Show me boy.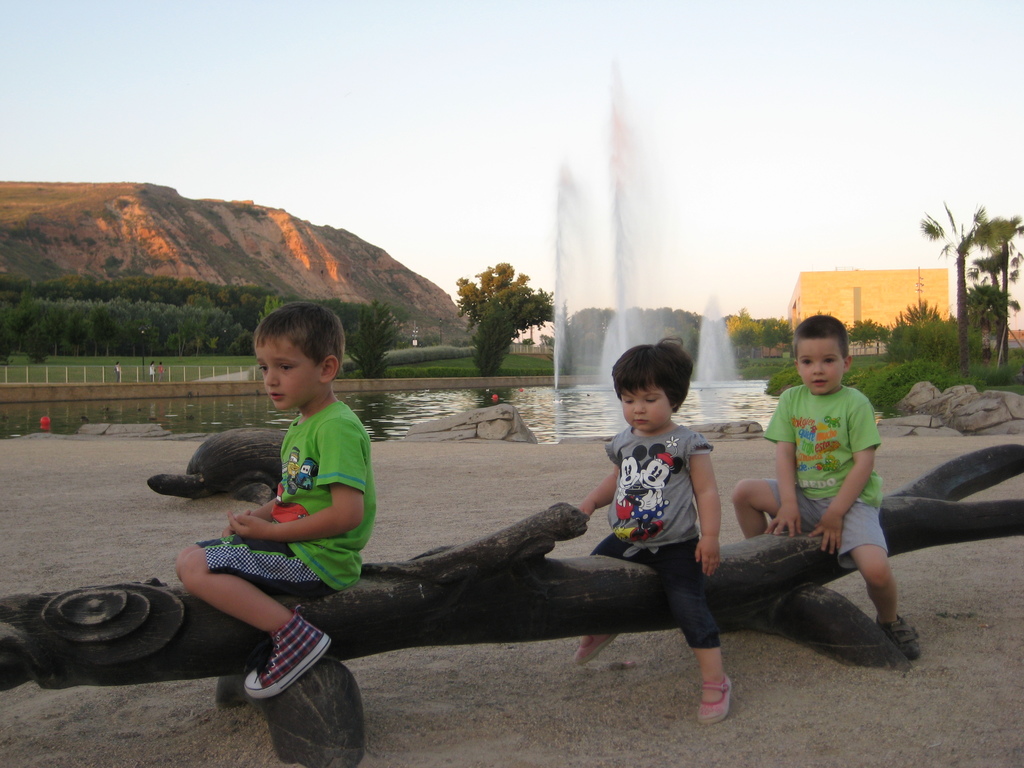
boy is here: Rect(567, 339, 744, 728).
